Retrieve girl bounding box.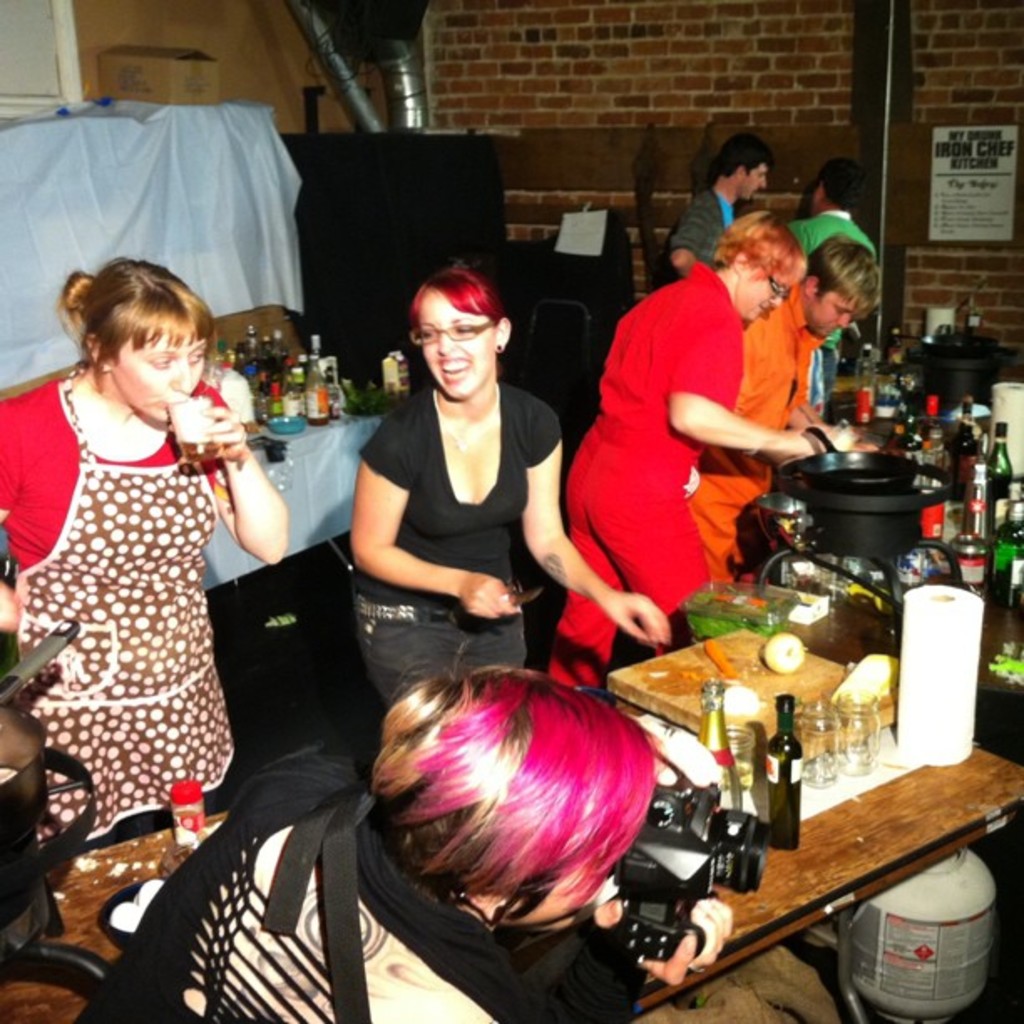
Bounding box: box=[346, 268, 673, 708].
